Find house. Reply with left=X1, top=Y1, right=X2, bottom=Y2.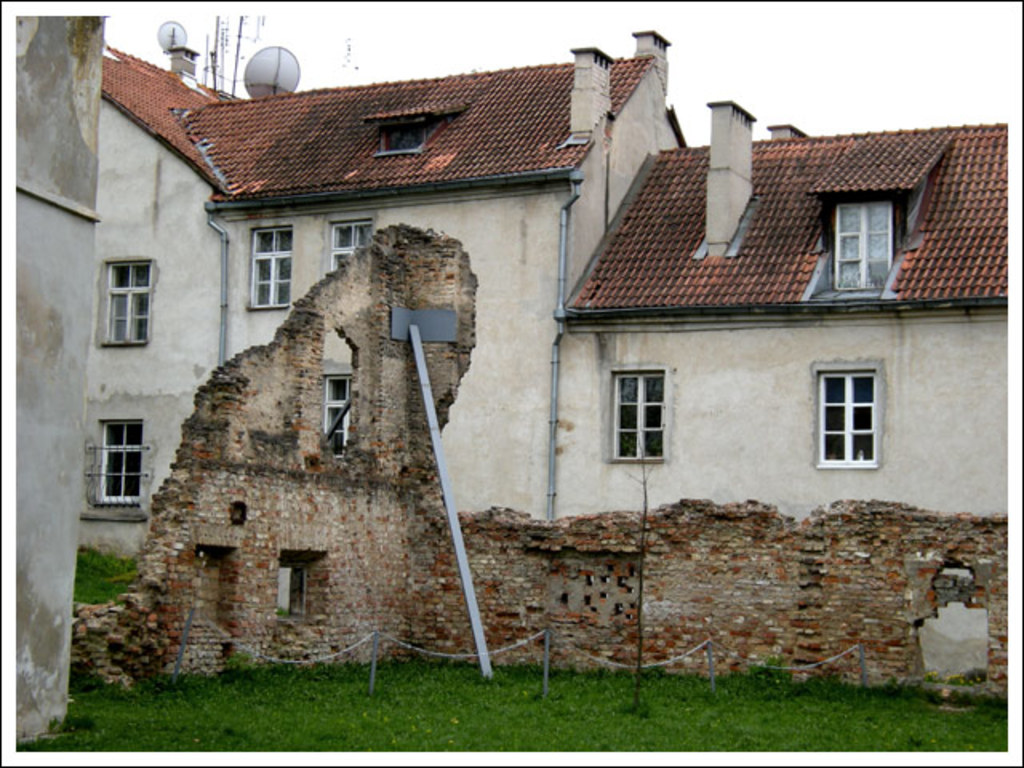
left=558, top=98, right=1010, bottom=523.
